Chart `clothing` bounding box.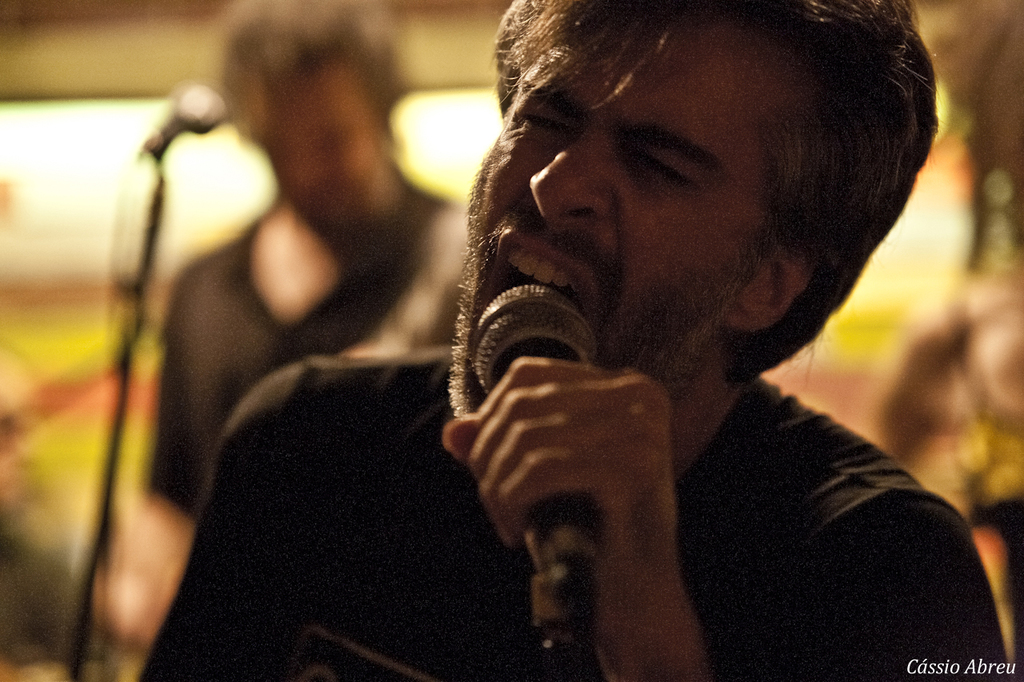
Charted: locate(142, 217, 475, 520).
